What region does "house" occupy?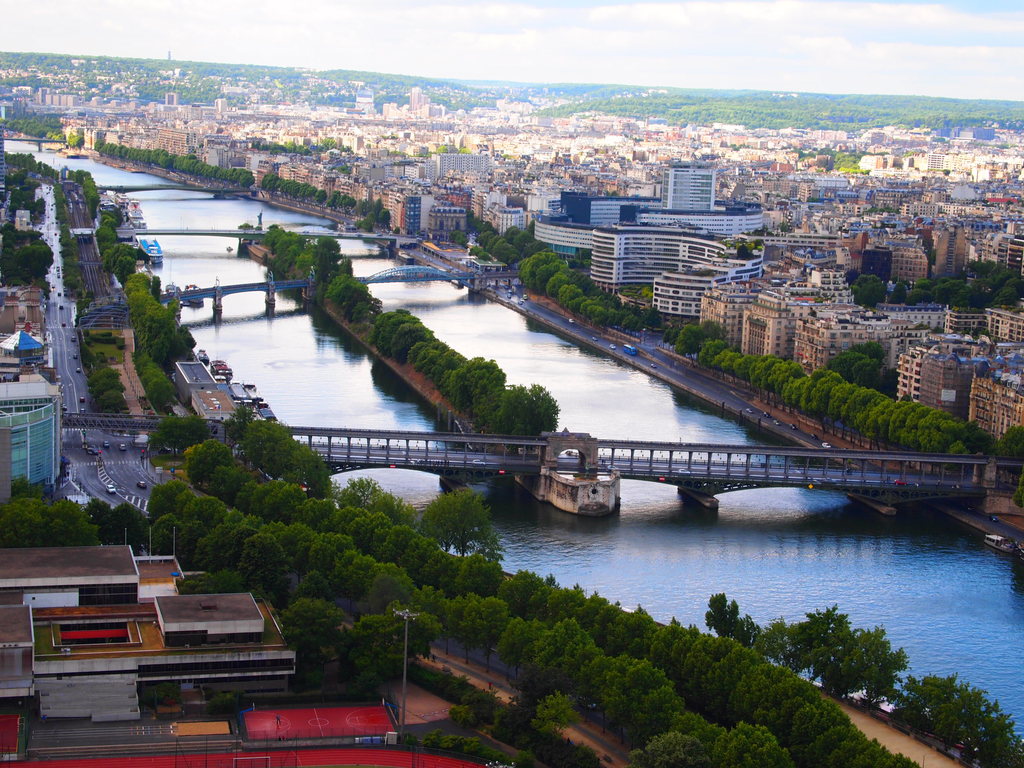
[left=17, top=542, right=339, bottom=688].
